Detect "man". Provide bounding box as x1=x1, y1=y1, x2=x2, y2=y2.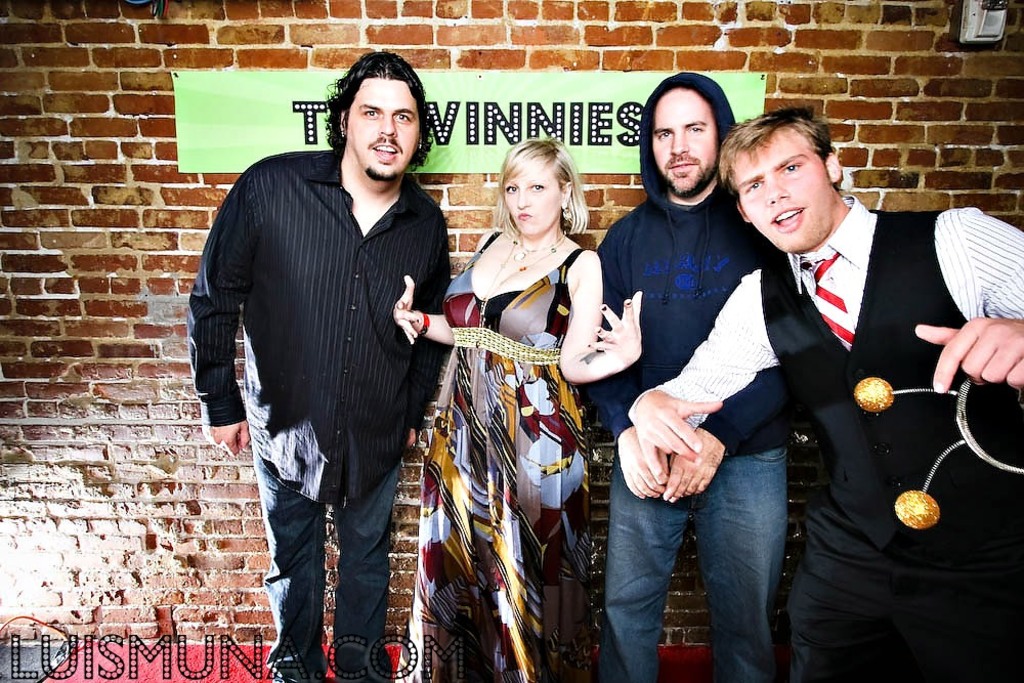
x1=198, y1=49, x2=463, y2=664.
